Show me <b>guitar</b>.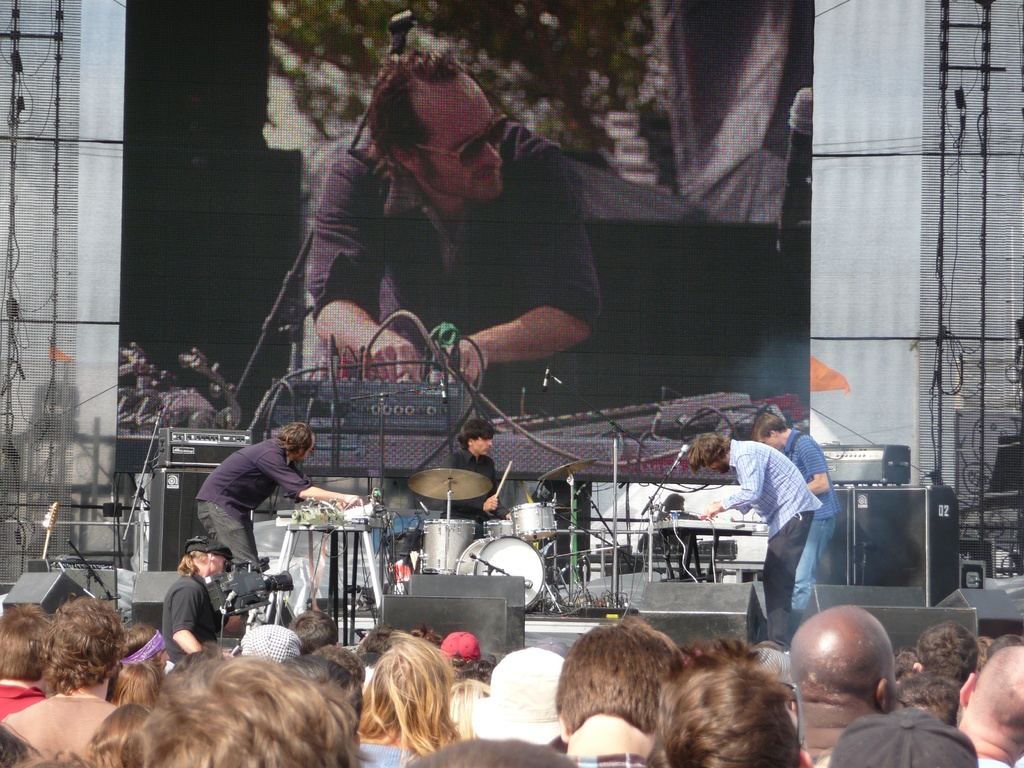
<b>guitar</b> is here: left=35, top=498, right=62, bottom=556.
